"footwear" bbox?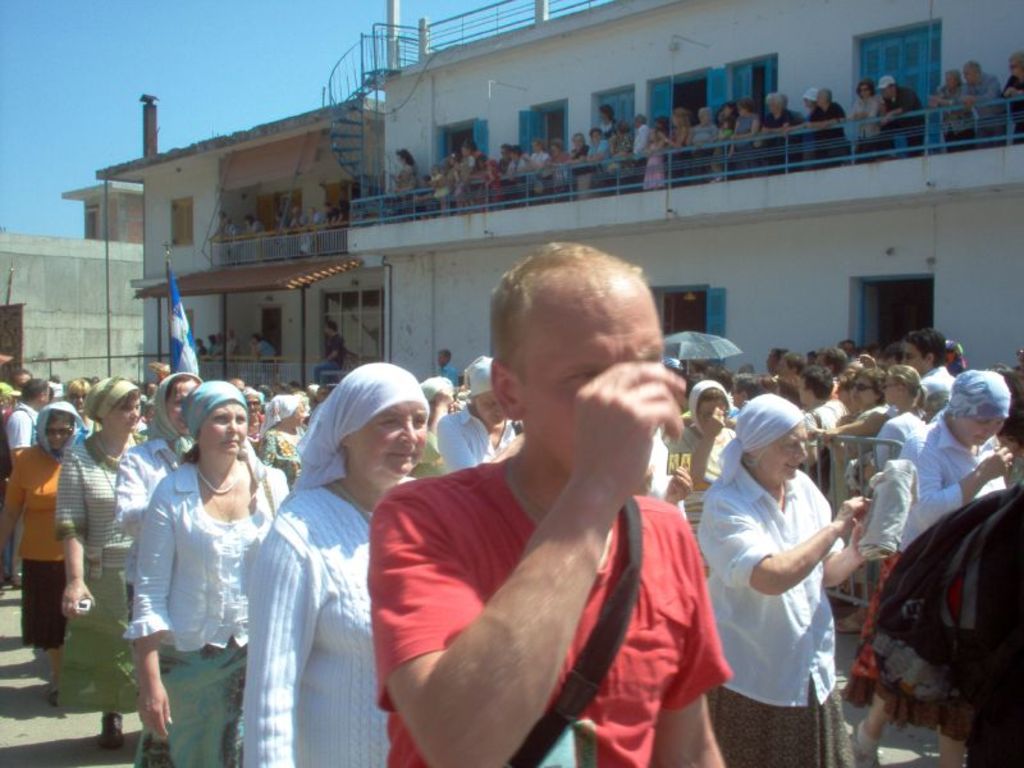
[851,721,876,767]
